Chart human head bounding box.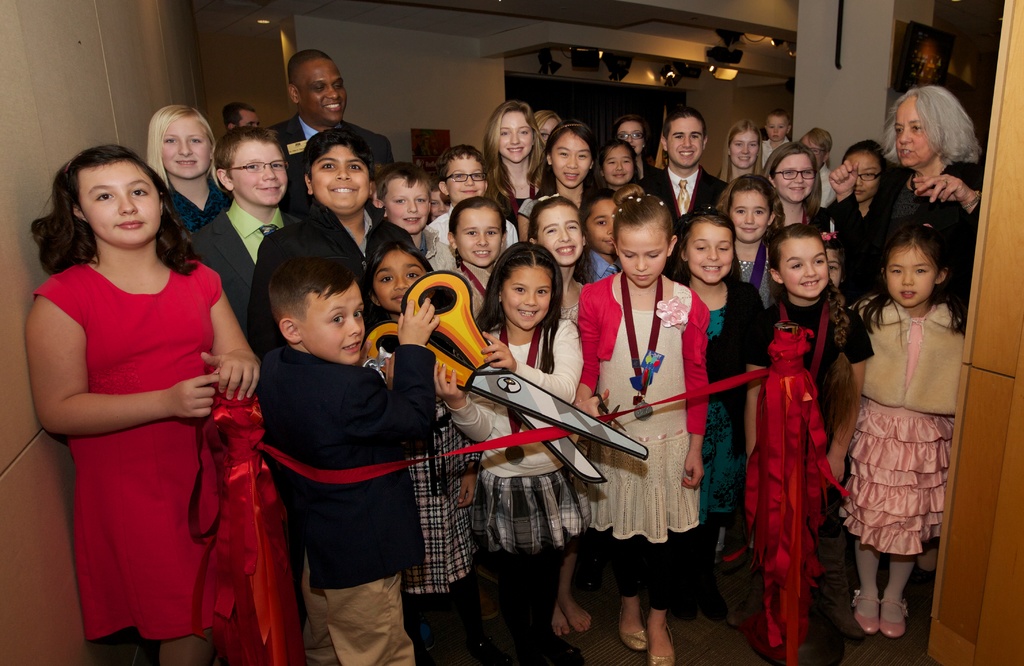
Charted: l=372, t=161, r=433, b=233.
